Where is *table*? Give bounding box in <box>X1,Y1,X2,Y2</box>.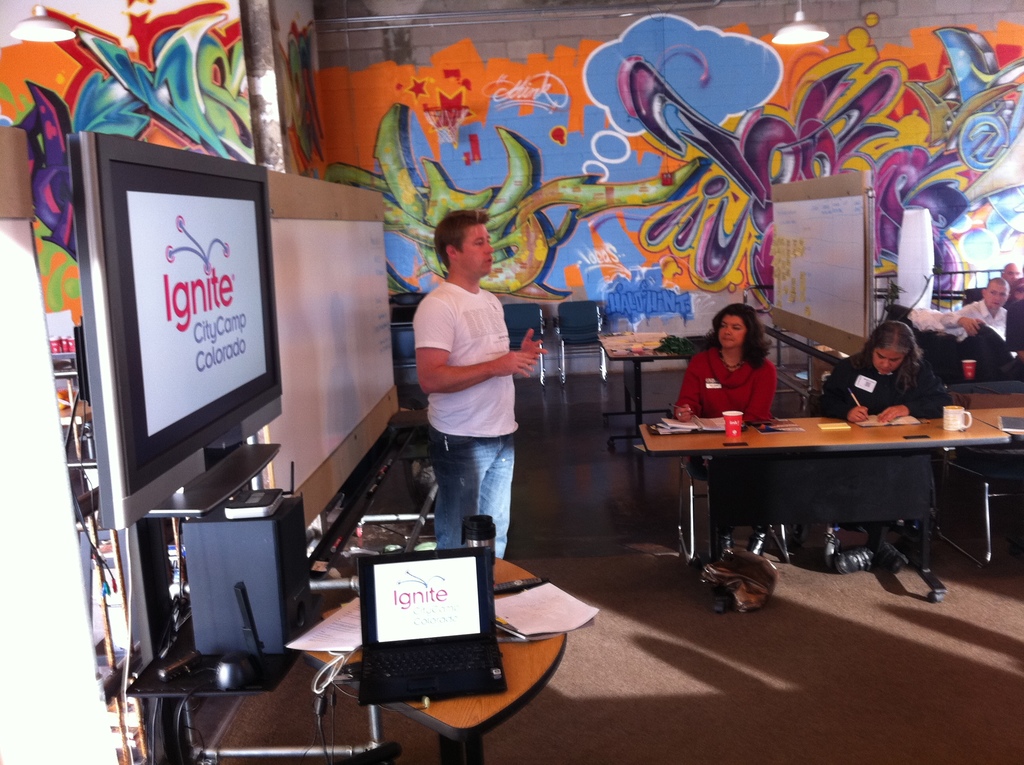
<box>970,389,1023,451</box>.
